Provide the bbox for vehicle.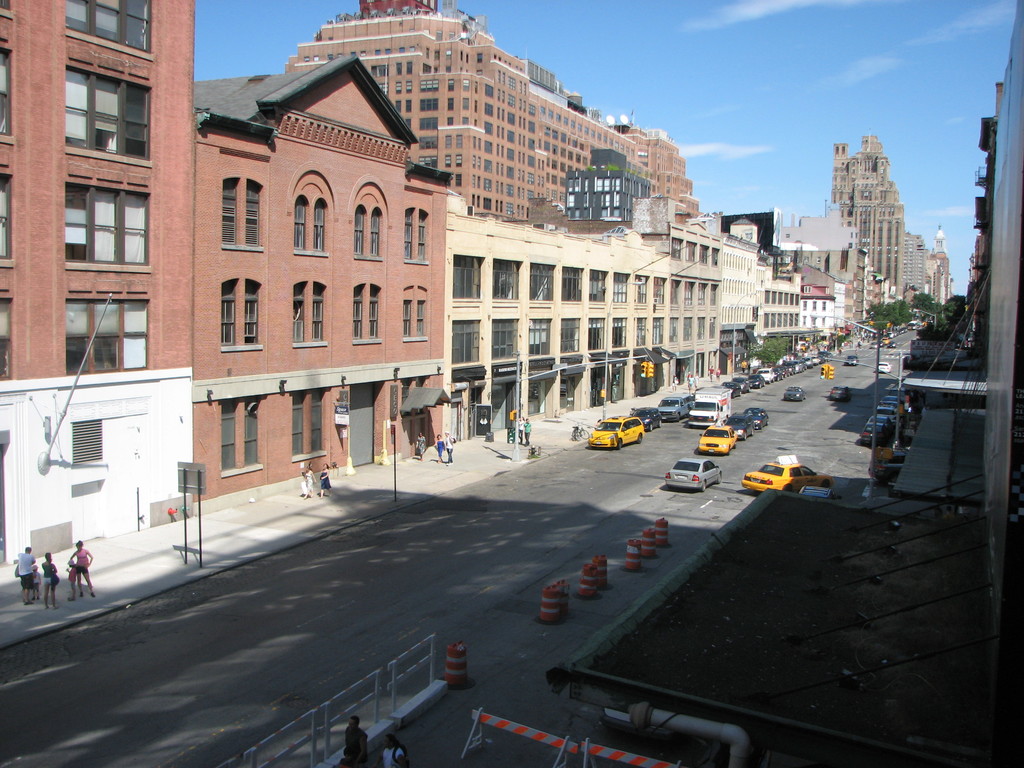
(x1=878, y1=361, x2=893, y2=372).
